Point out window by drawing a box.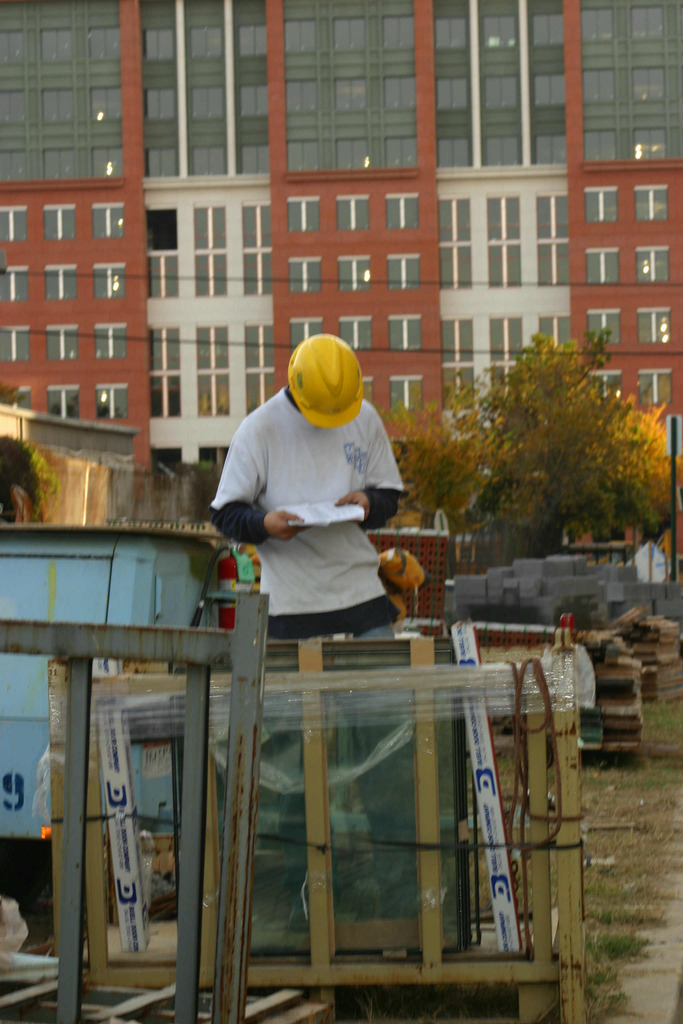
l=483, t=74, r=518, b=109.
